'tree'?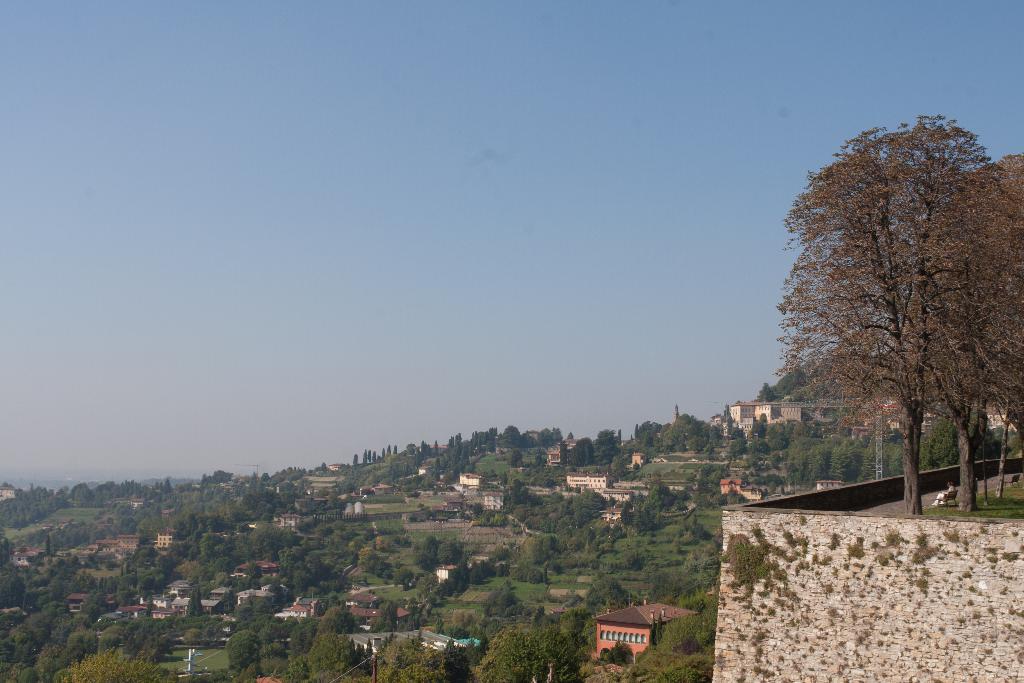
box(143, 618, 173, 649)
